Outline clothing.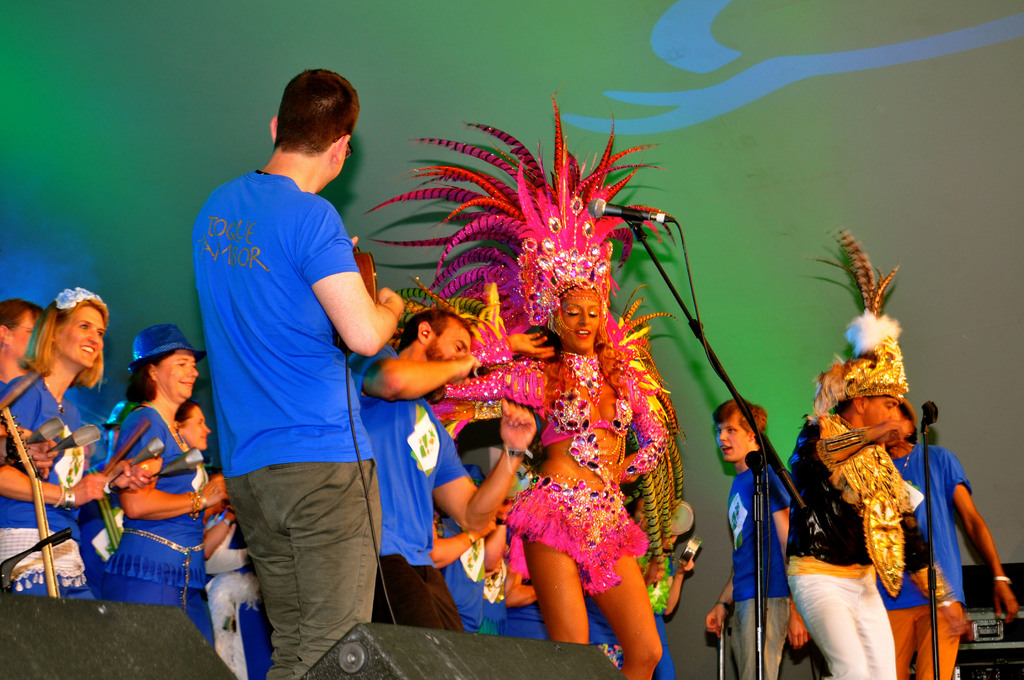
Outline: bbox=[186, 109, 388, 631].
